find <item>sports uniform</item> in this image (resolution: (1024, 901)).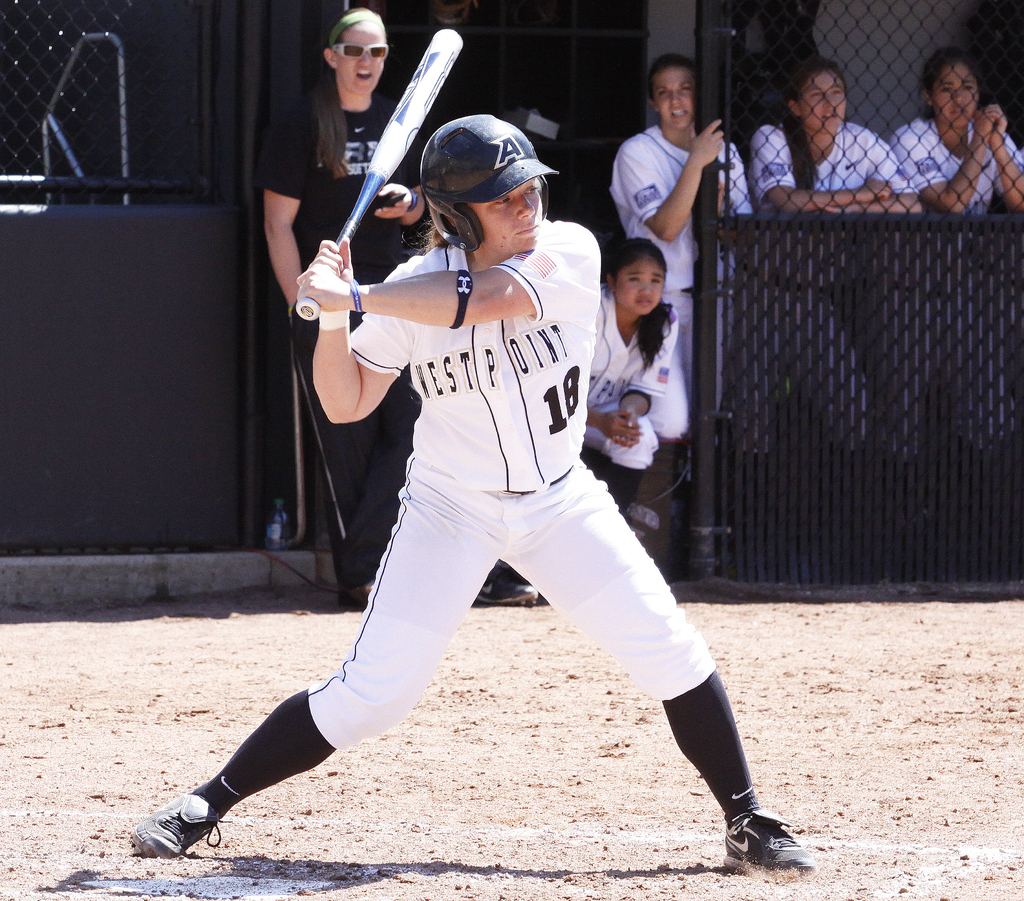
rect(896, 113, 1023, 207).
